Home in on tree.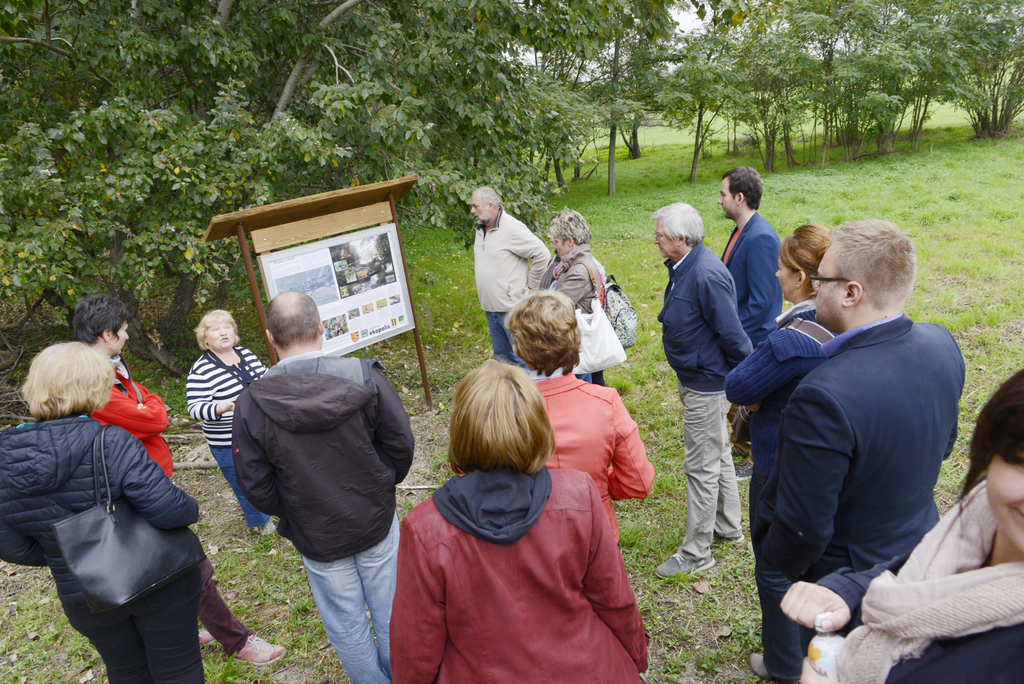
Homed in at select_region(813, 0, 955, 165).
